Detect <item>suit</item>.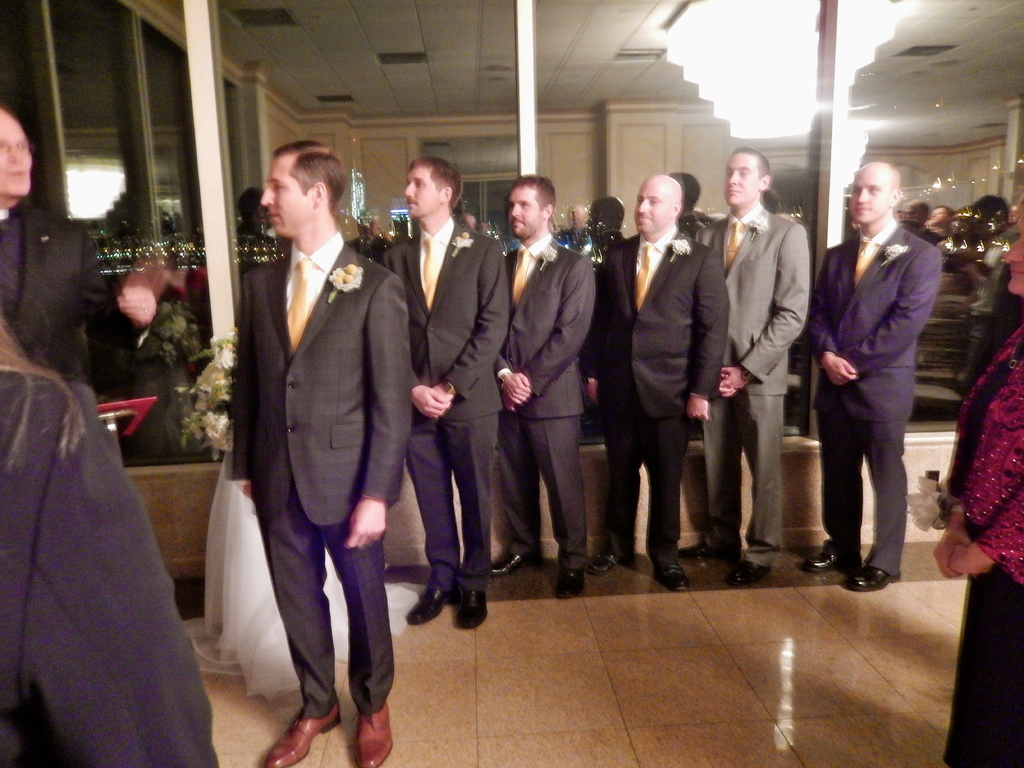
Detected at box=[232, 233, 414, 714].
